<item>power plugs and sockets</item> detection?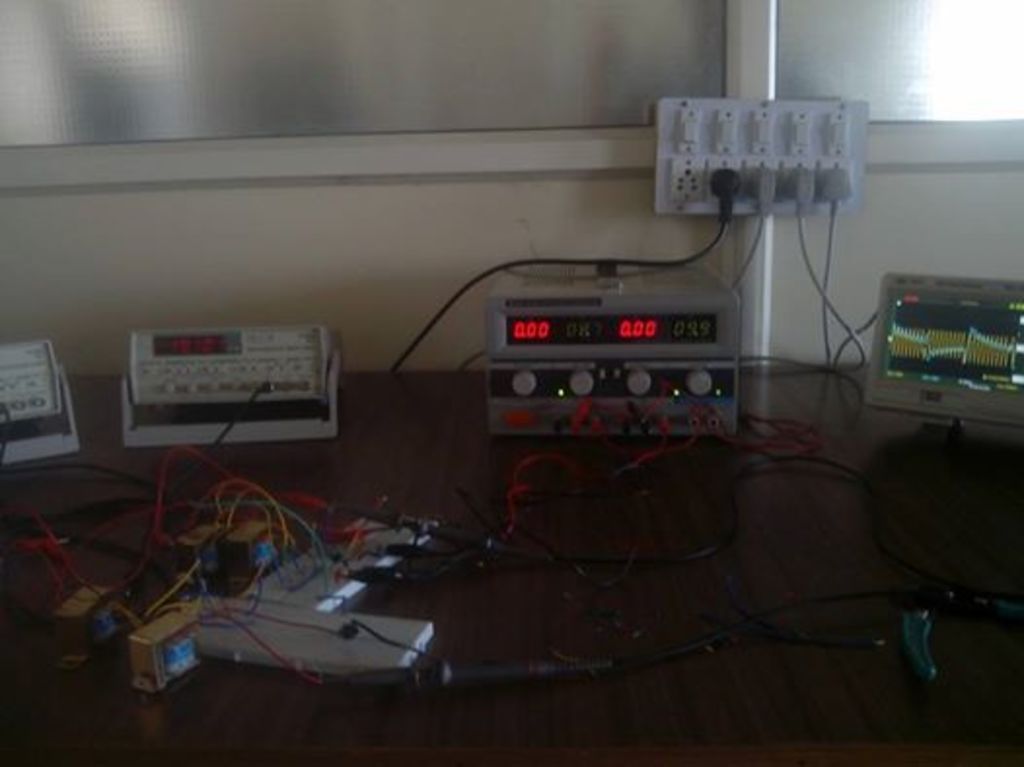
rect(247, 539, 401, 619)
